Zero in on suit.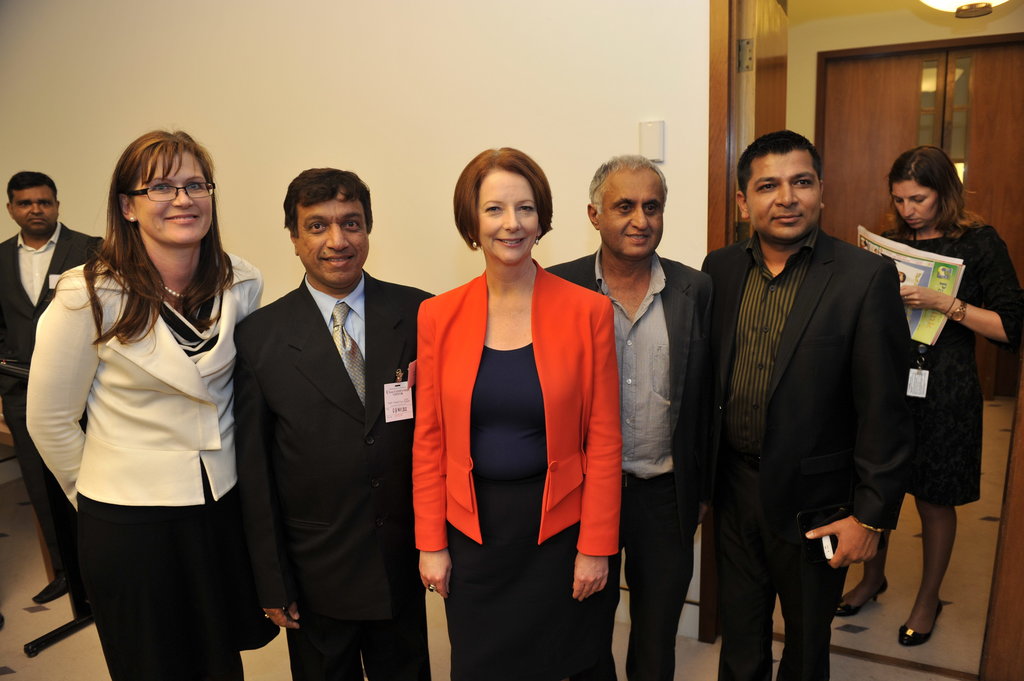
Zeroed in: 544,242,713,680.
